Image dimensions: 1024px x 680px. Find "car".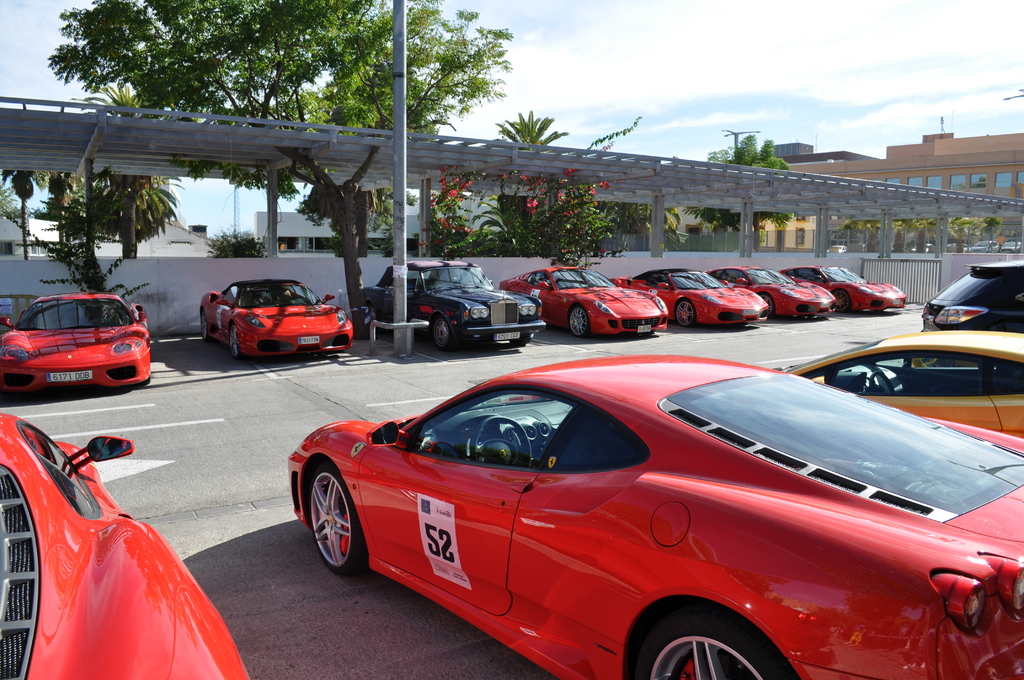
region(0, 292, 152, 392).
